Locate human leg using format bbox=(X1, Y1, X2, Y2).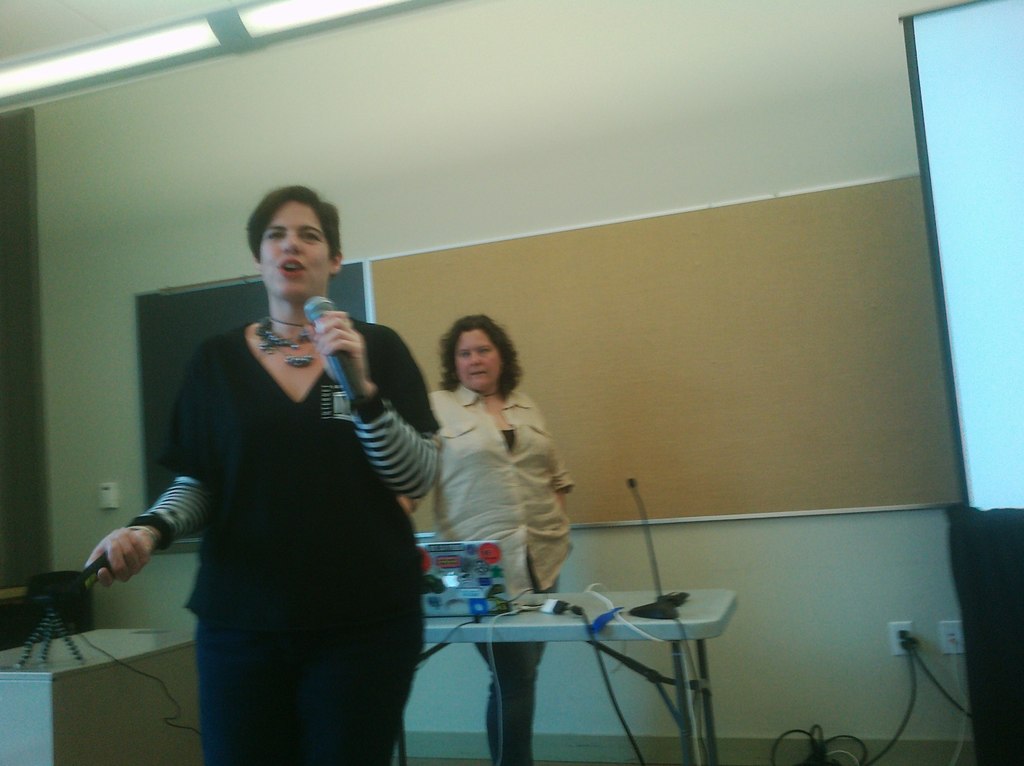
bbox=(302, 579, 426, 765).
